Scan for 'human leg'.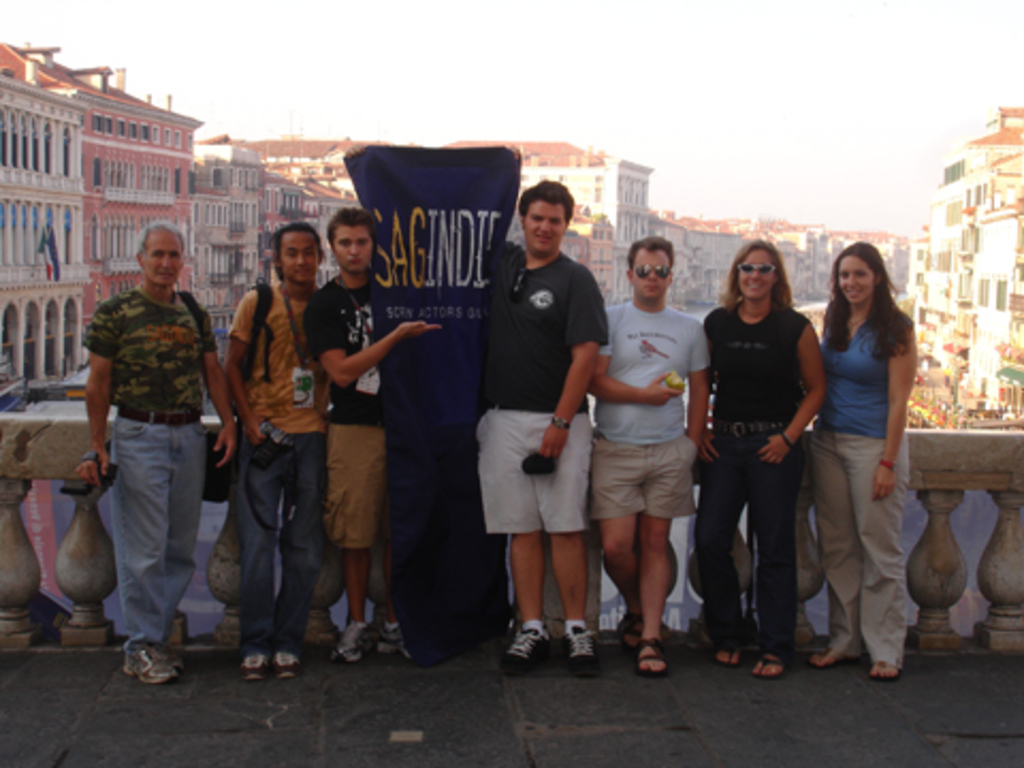
Scan result: 226 435 267 681.
